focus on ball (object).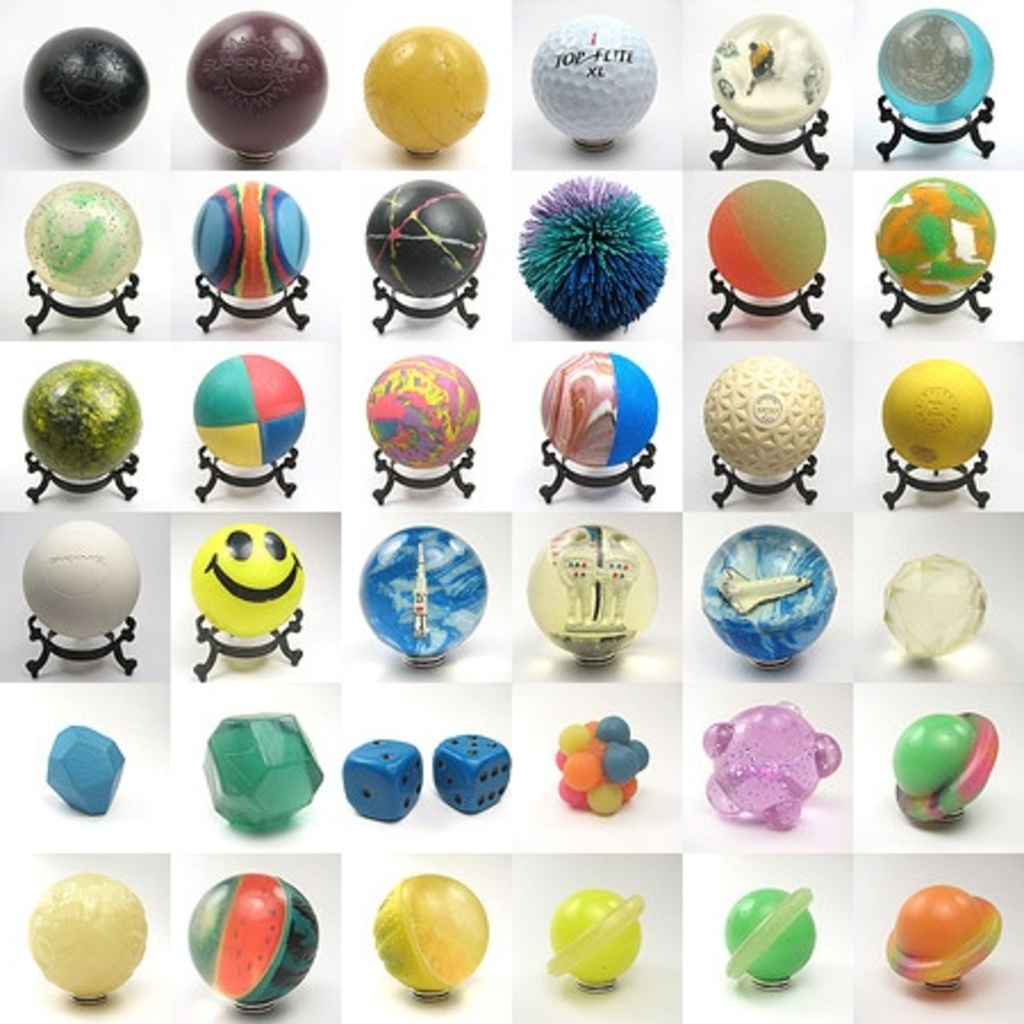
Focused at left=364, top=25, right=487, bottom=152.
